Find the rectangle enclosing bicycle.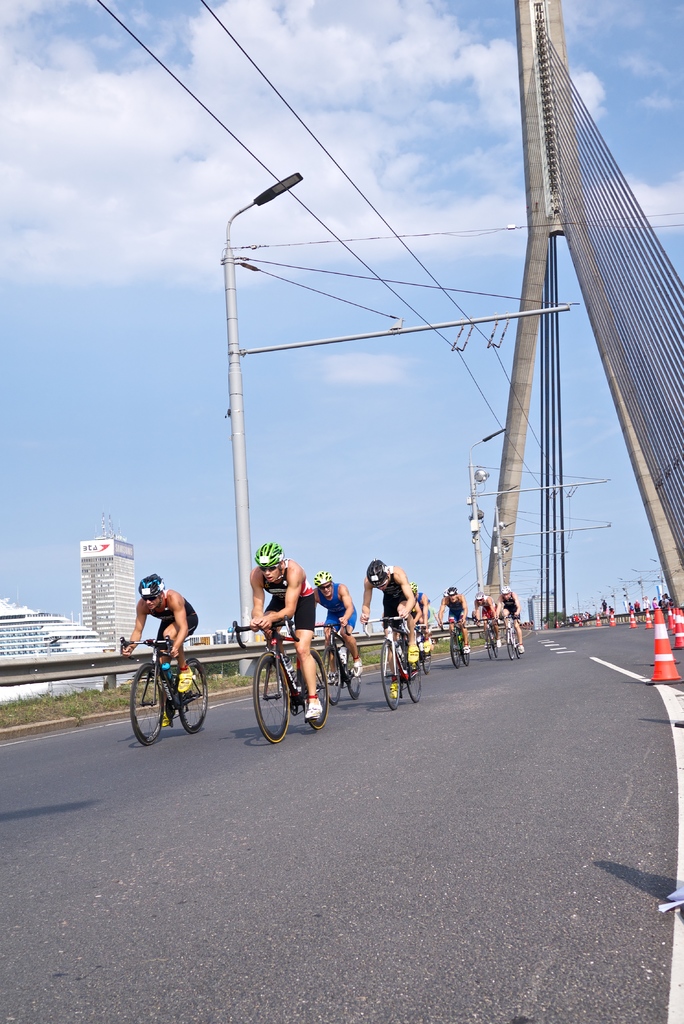
box=[475, 614, 496, 657].
